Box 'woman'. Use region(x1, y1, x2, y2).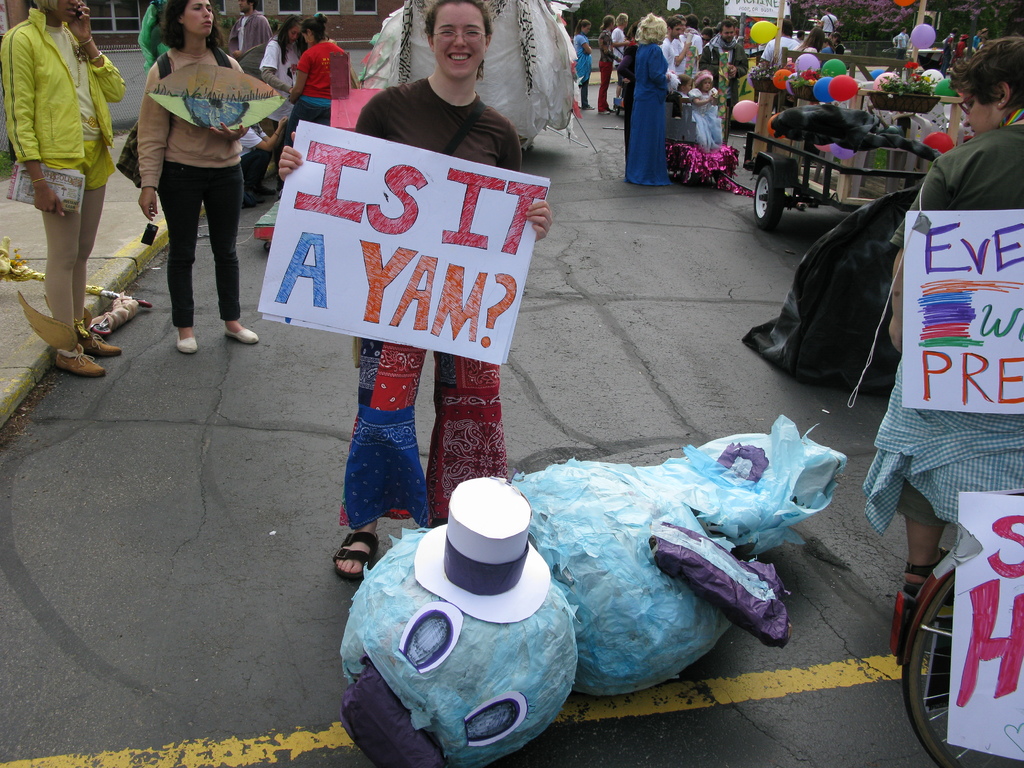
region(591, 13, 620, 116).
